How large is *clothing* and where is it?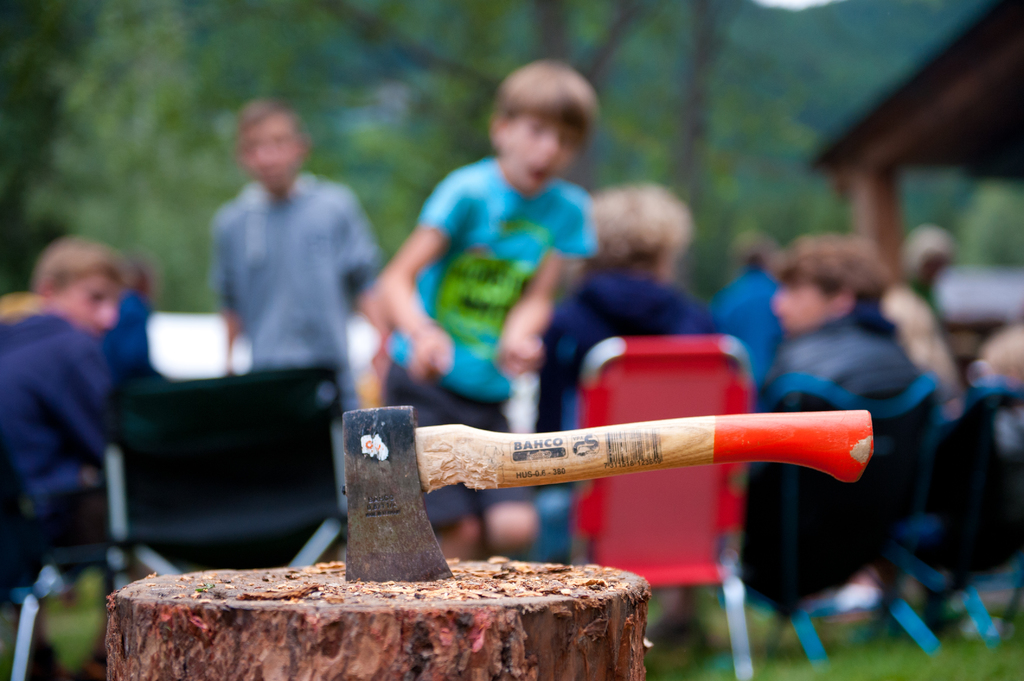
Bounding box: x1=737, y1=312, x2=925, y2=406.
